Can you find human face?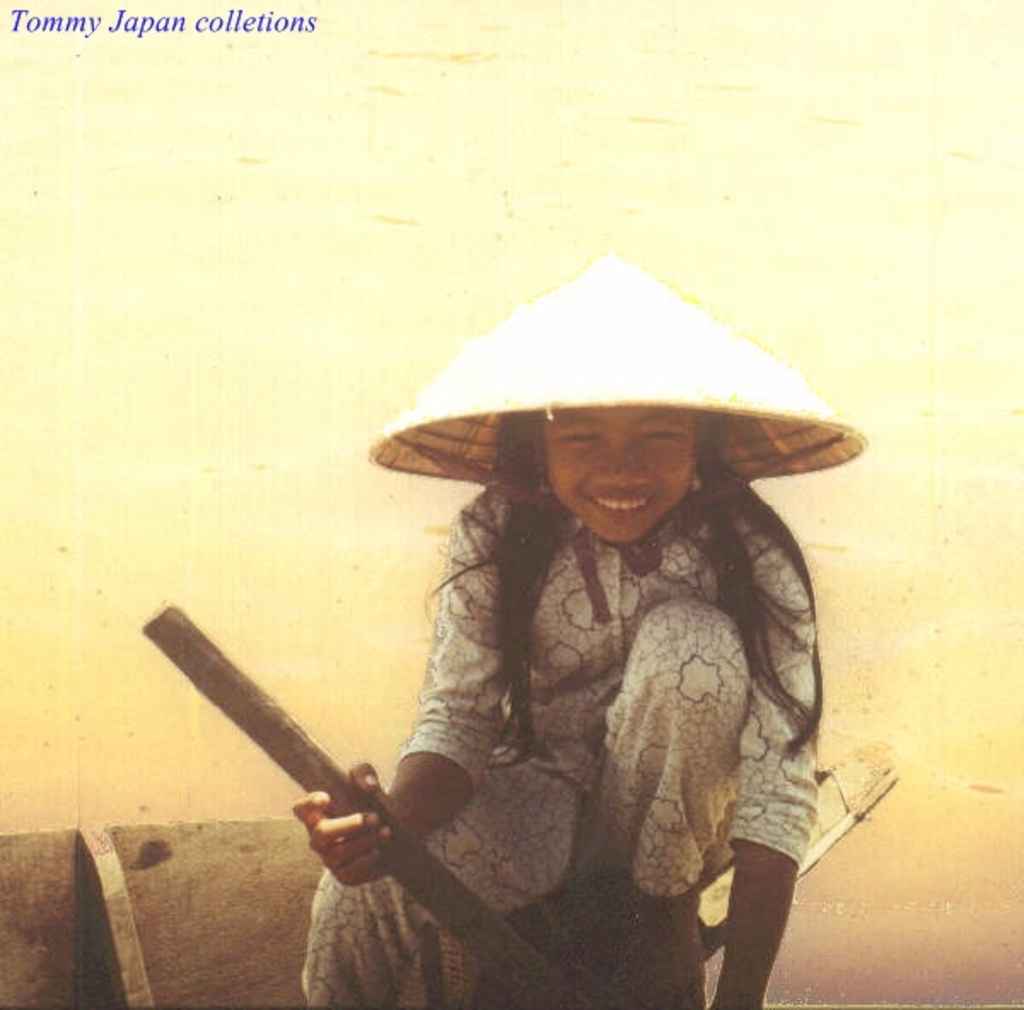
Yes, bounding box: BBox(539, 401, 693, 548).
